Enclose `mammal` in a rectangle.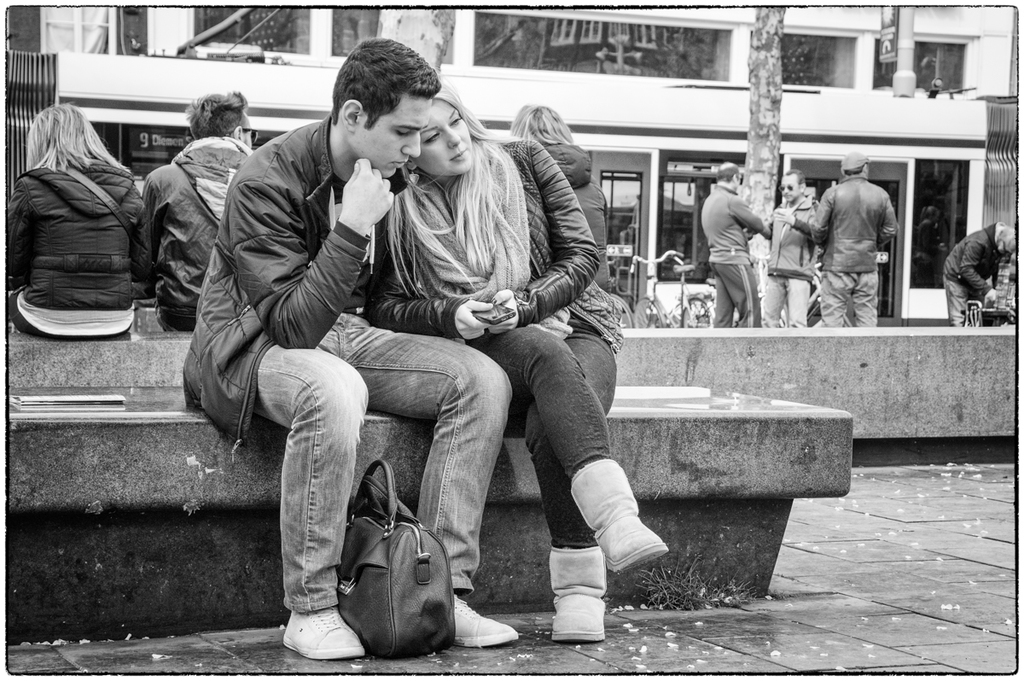
rect(180, 34, 518, 662).
